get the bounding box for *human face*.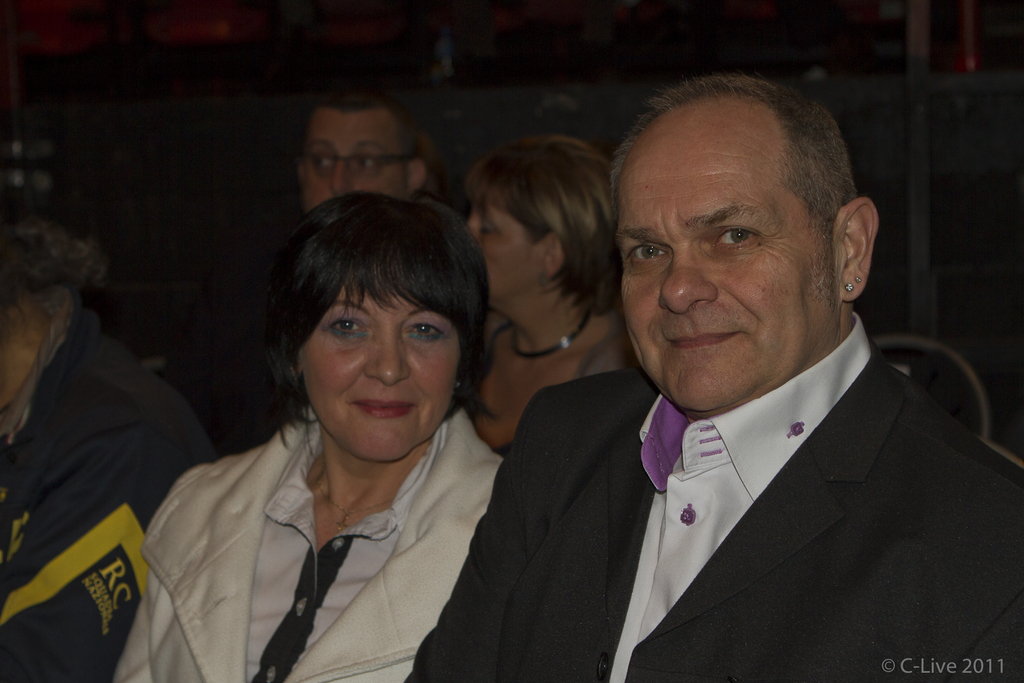
select_region(614, 91, 835, 414).
